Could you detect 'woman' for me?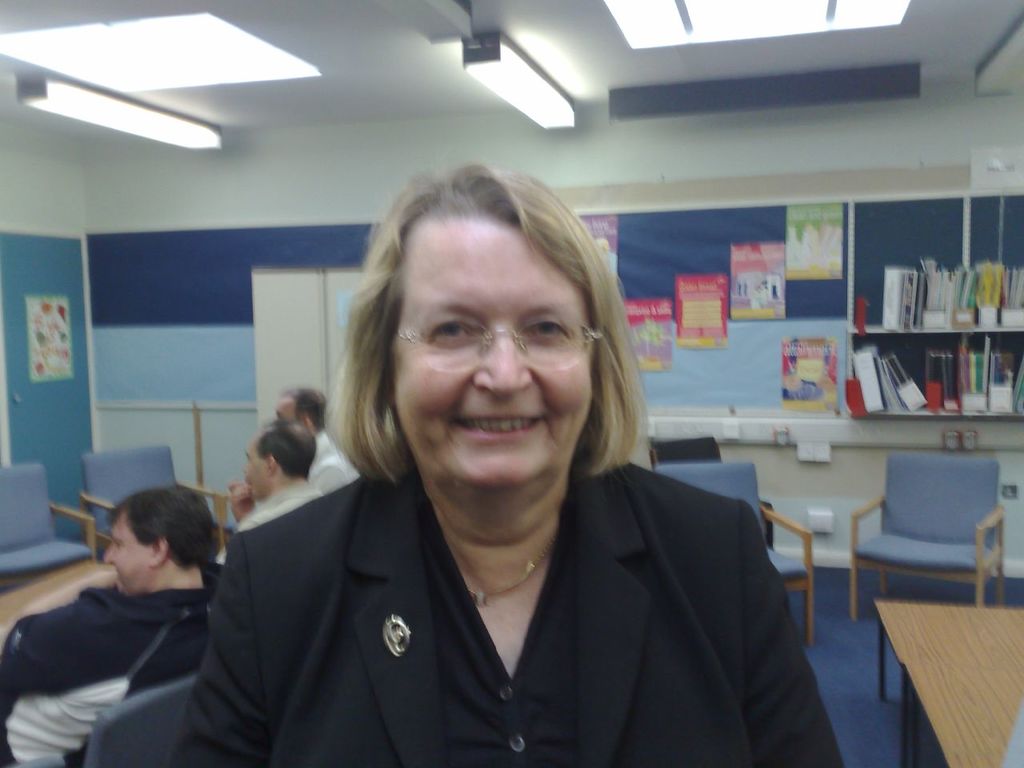
Detection result: box=[208, 204, 786, 762].
